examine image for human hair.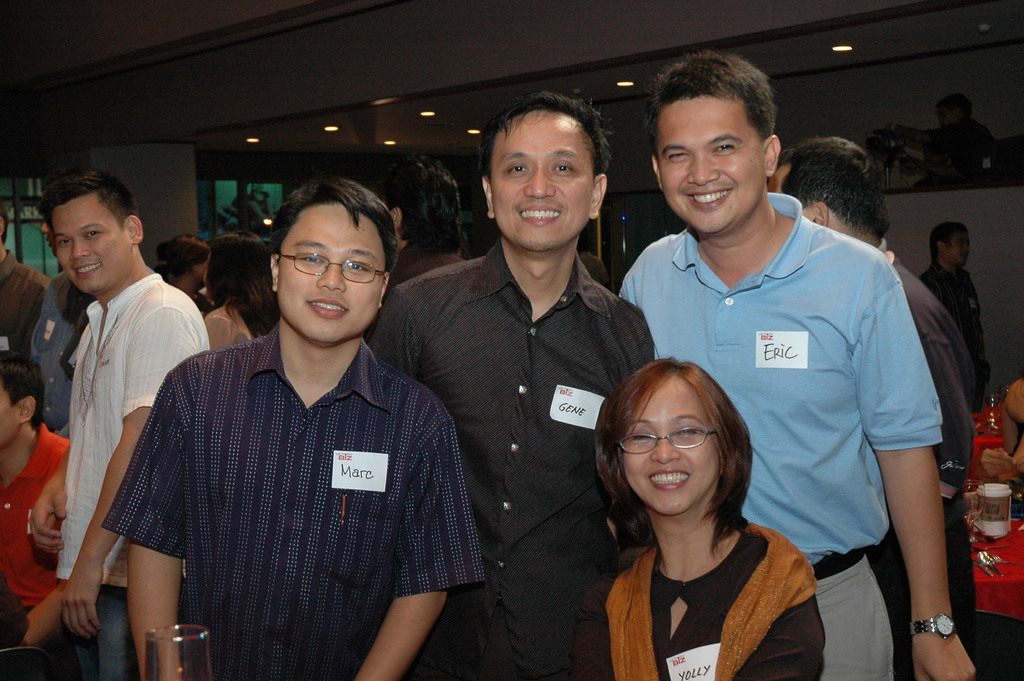
Examination result: rect(0, 356, 42, 433).
